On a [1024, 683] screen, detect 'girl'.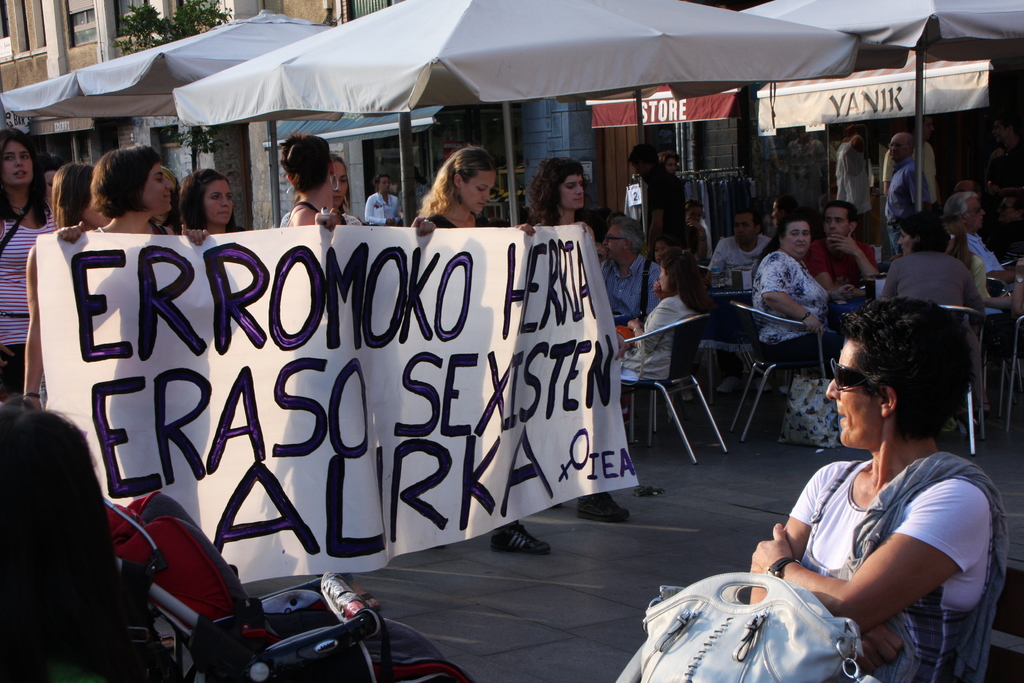
bbox=[508, 151, 632, 514].
